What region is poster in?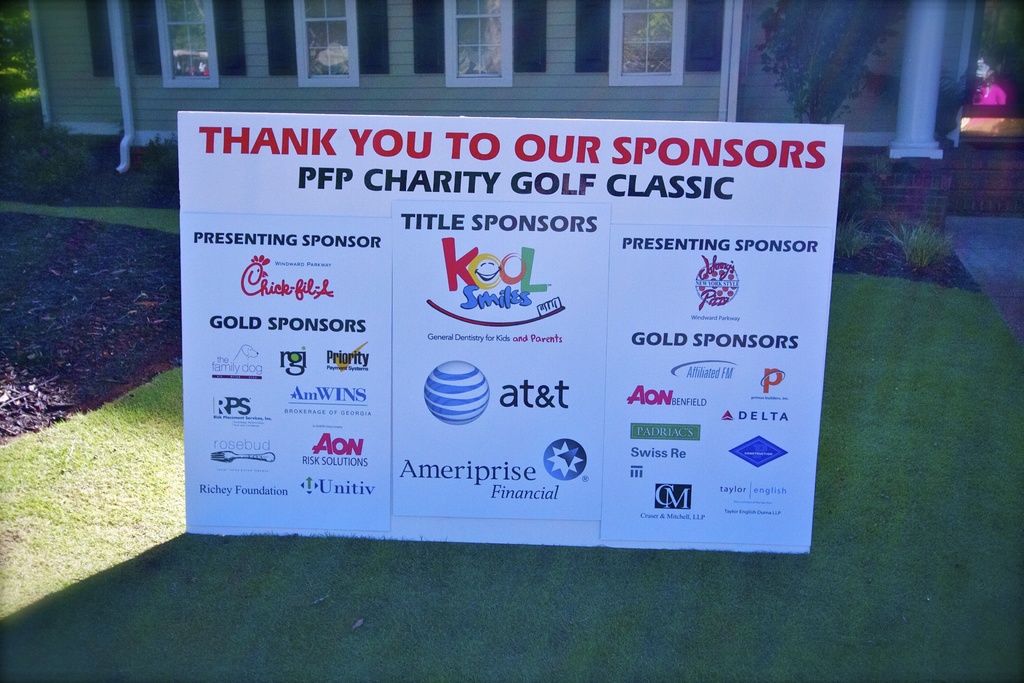
177/111/847/553.
